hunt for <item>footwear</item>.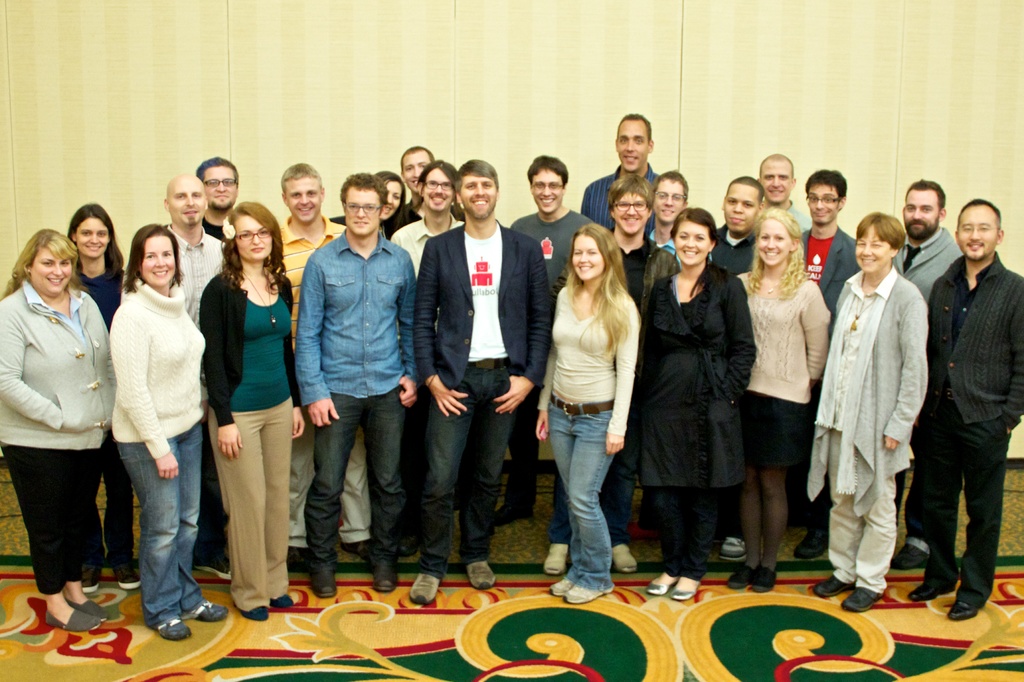
Hunted down at box=[548, 575, 570, 601].
